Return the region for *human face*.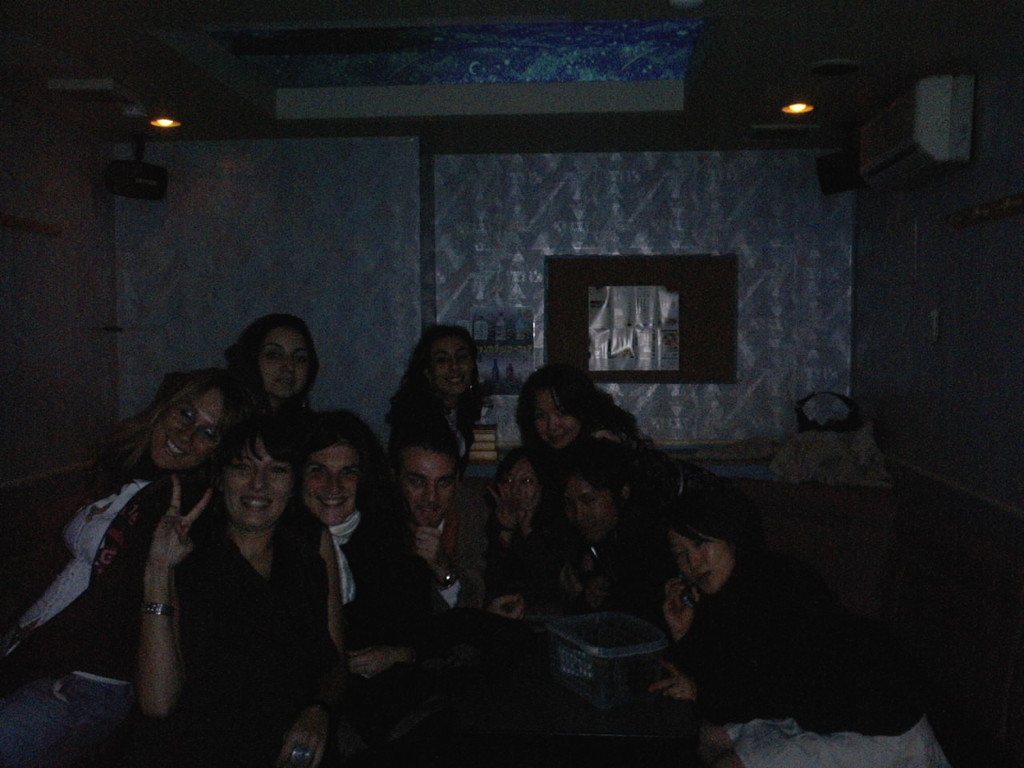
<region>221, 431, 290, 523</region>.
